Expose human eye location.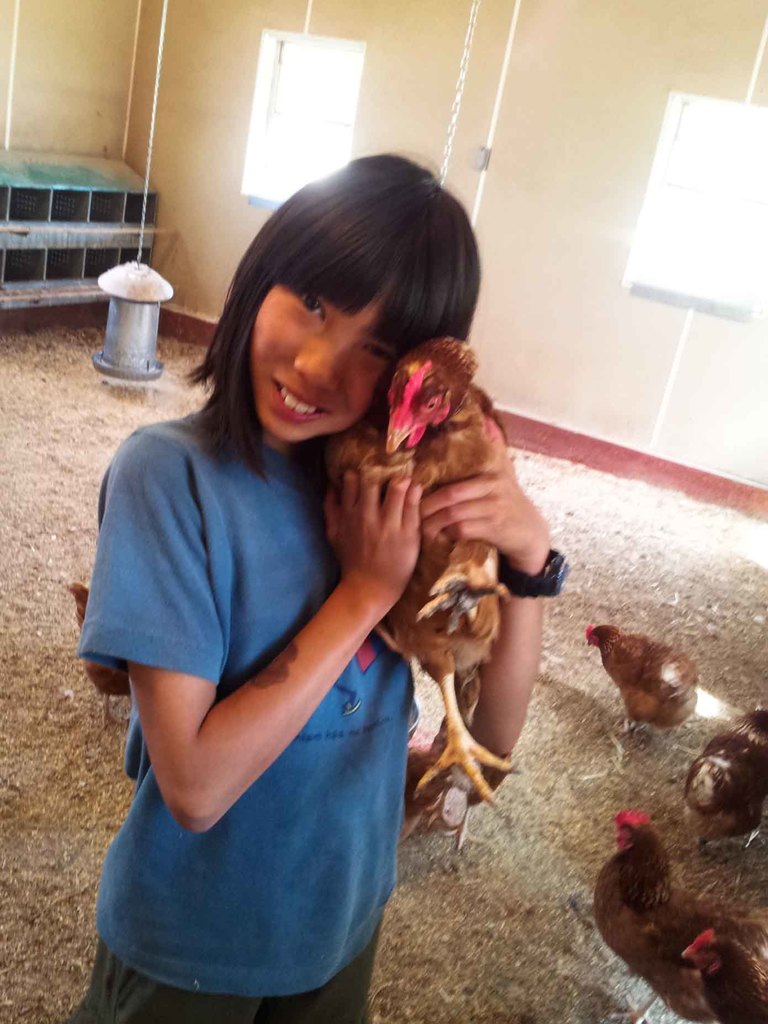
Exposed at {"x1": 293, "y1": 285, "x2": 332, "y2": 323}.
